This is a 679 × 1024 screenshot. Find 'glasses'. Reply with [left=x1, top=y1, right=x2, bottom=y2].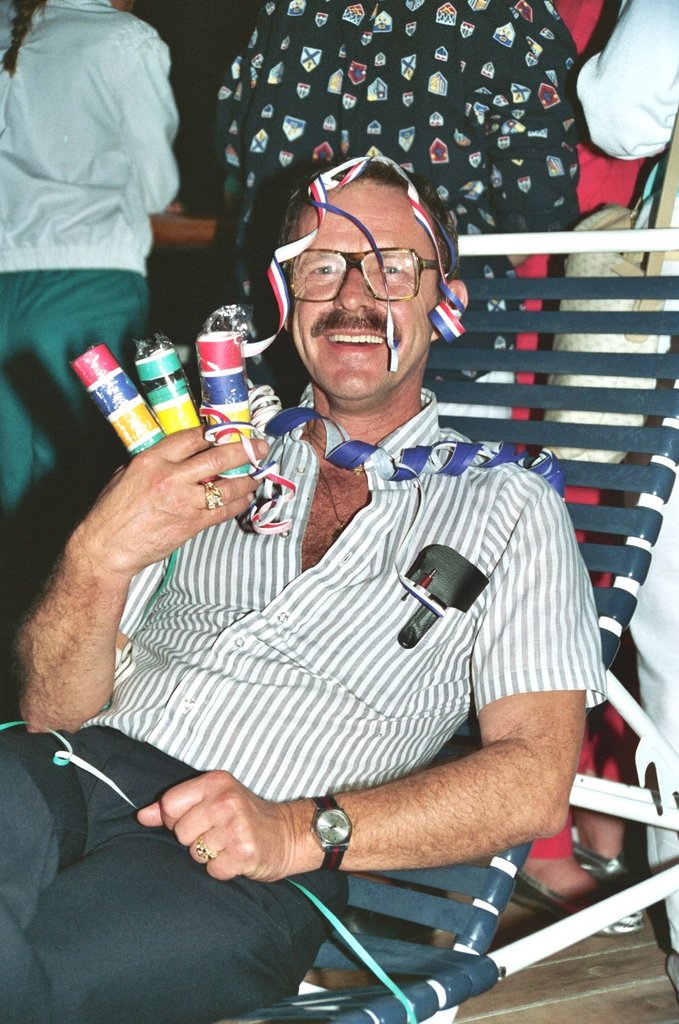
[left=249, top=227, right=439, bottom=317].
